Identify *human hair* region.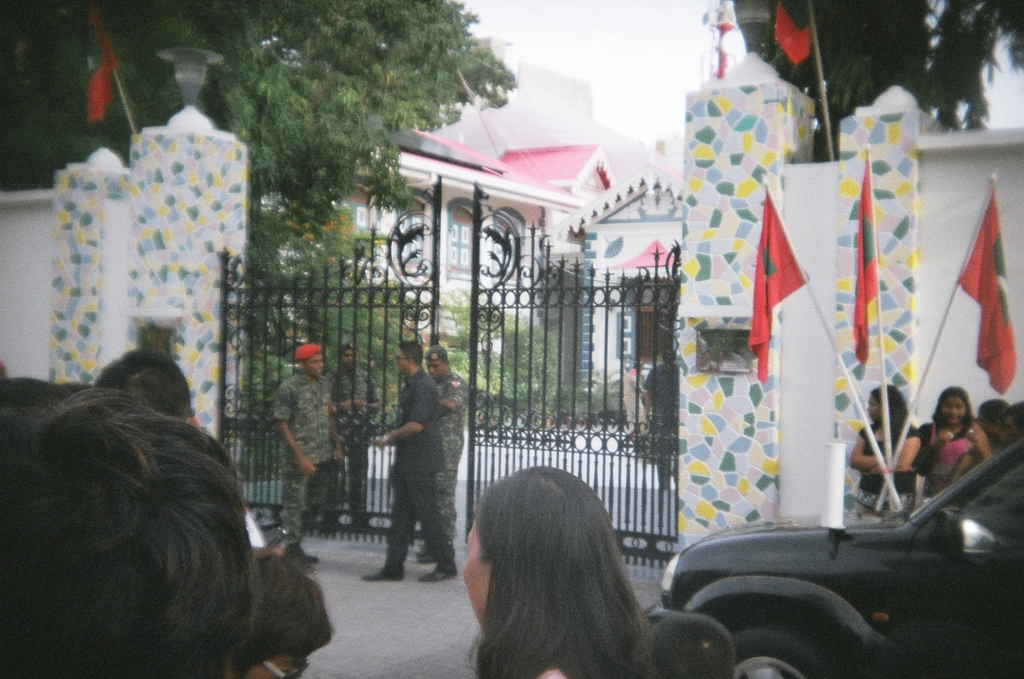
Region: [980, 397, 1009, 423].
